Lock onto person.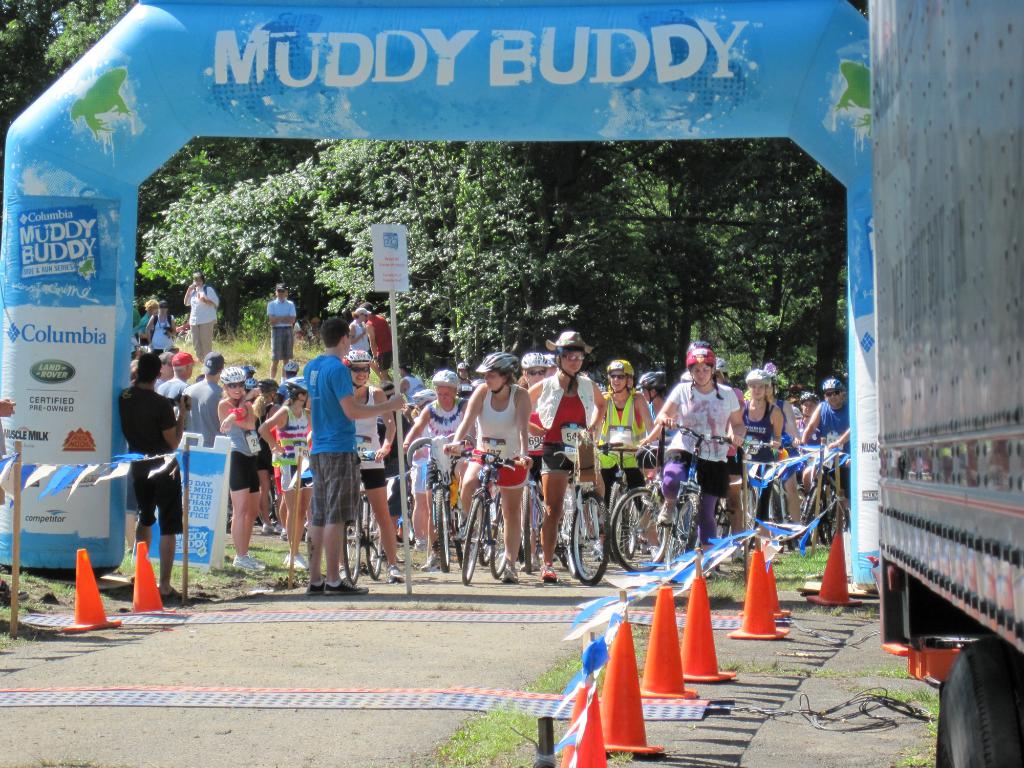
Locked: <region>267, 284, 297, 378</region>.
